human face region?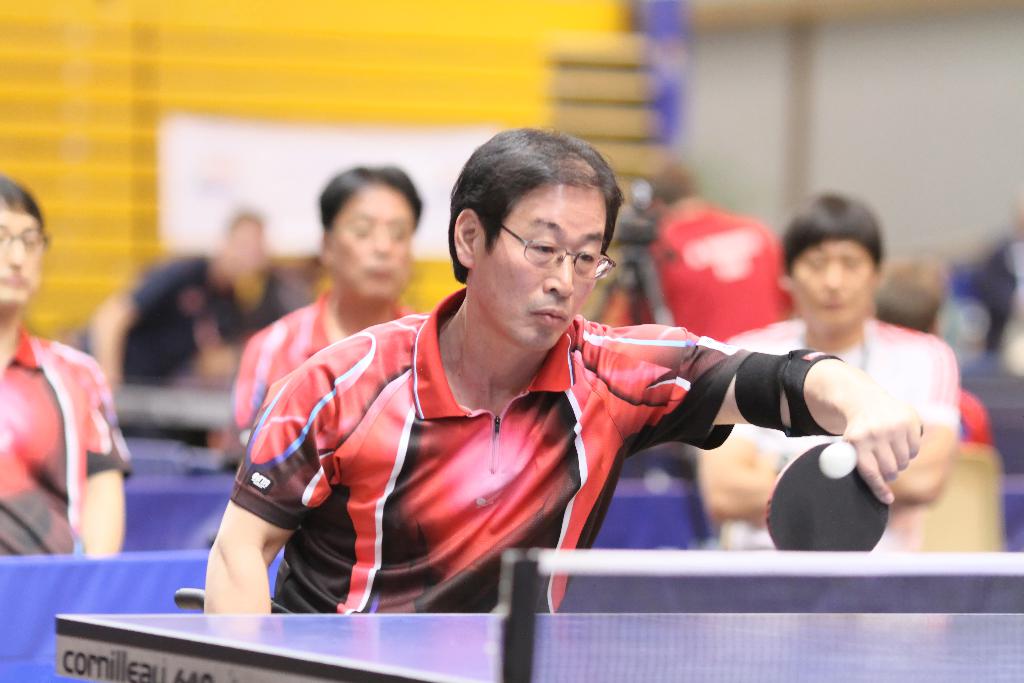
791, 236, 876, 329
